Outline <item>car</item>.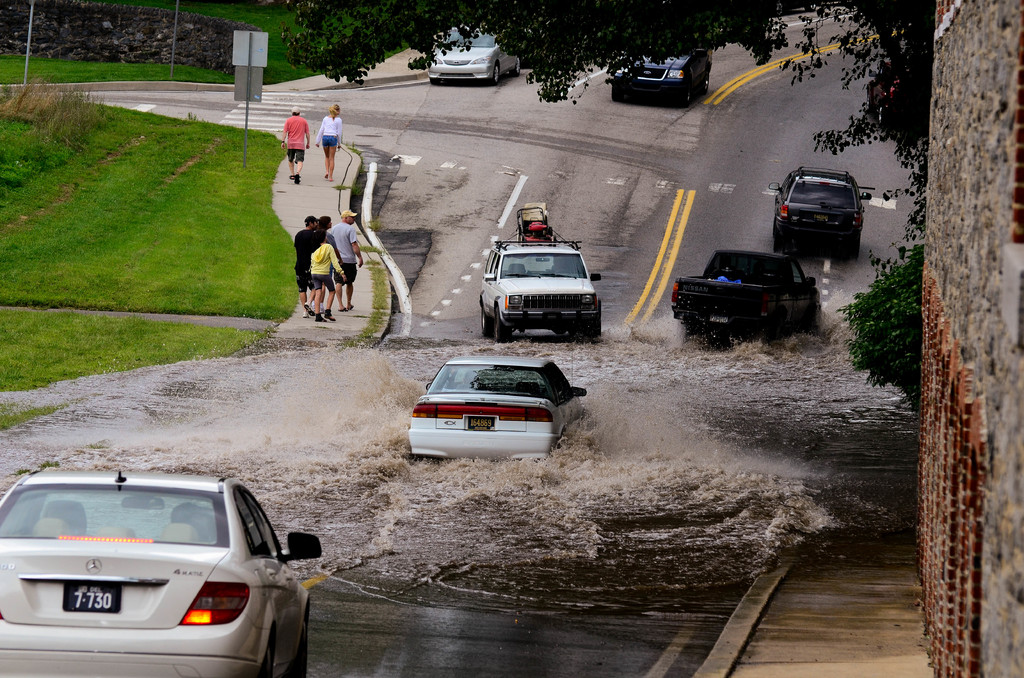
Outline: (x1=767, y1=165, x2=874, y2=260).
